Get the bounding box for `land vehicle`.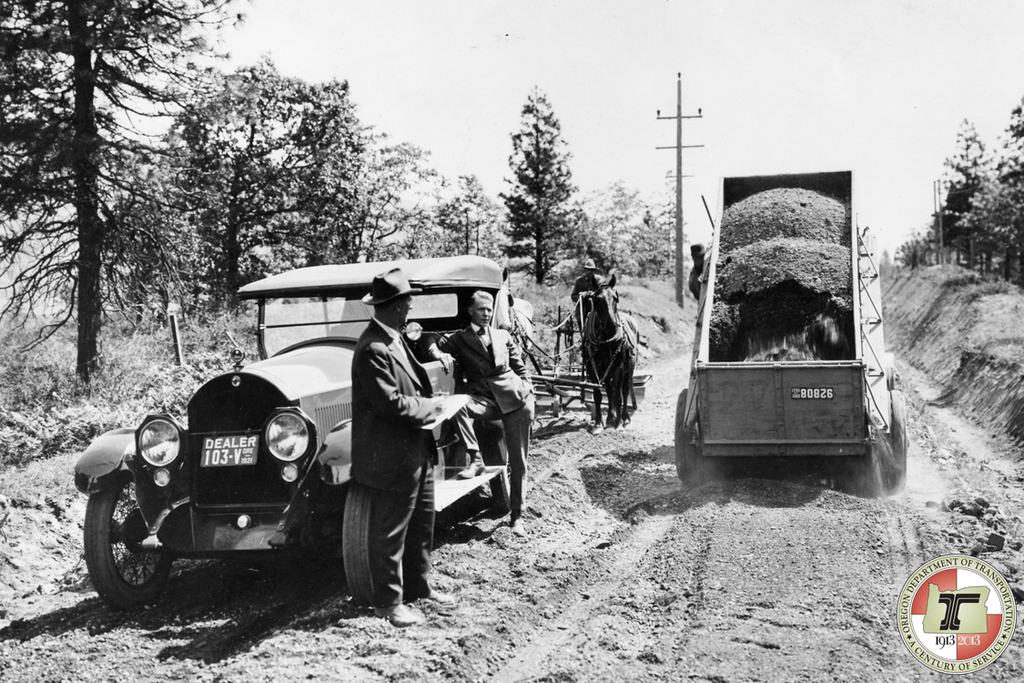
{"x1": 95, "y1": 264, "x2": 536, "y2": 631}.
